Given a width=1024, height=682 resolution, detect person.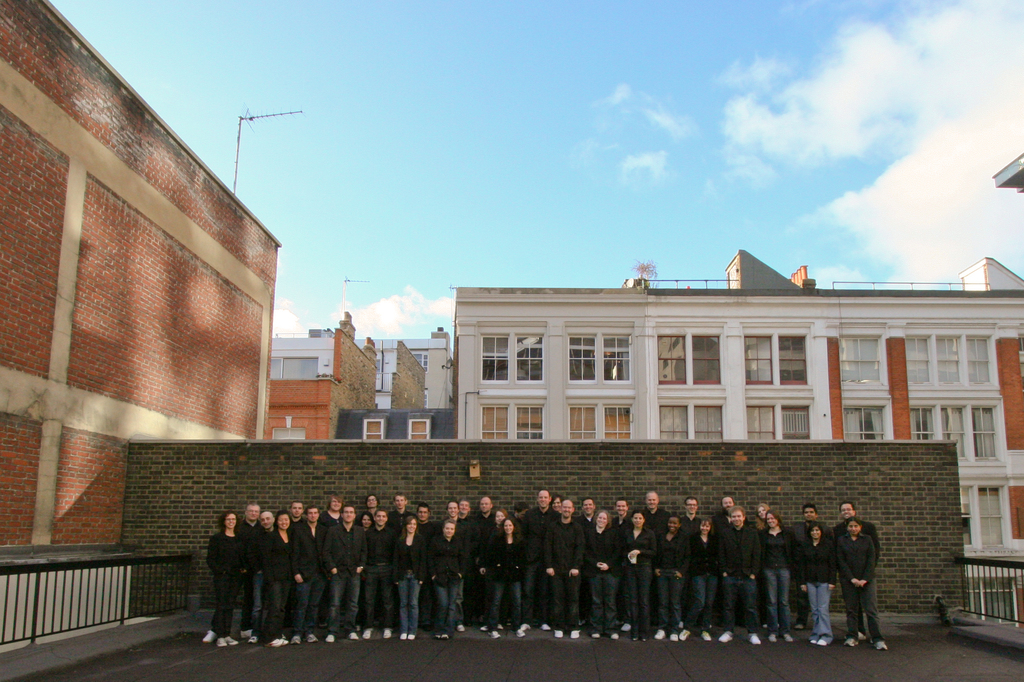
328,498,363,640.
